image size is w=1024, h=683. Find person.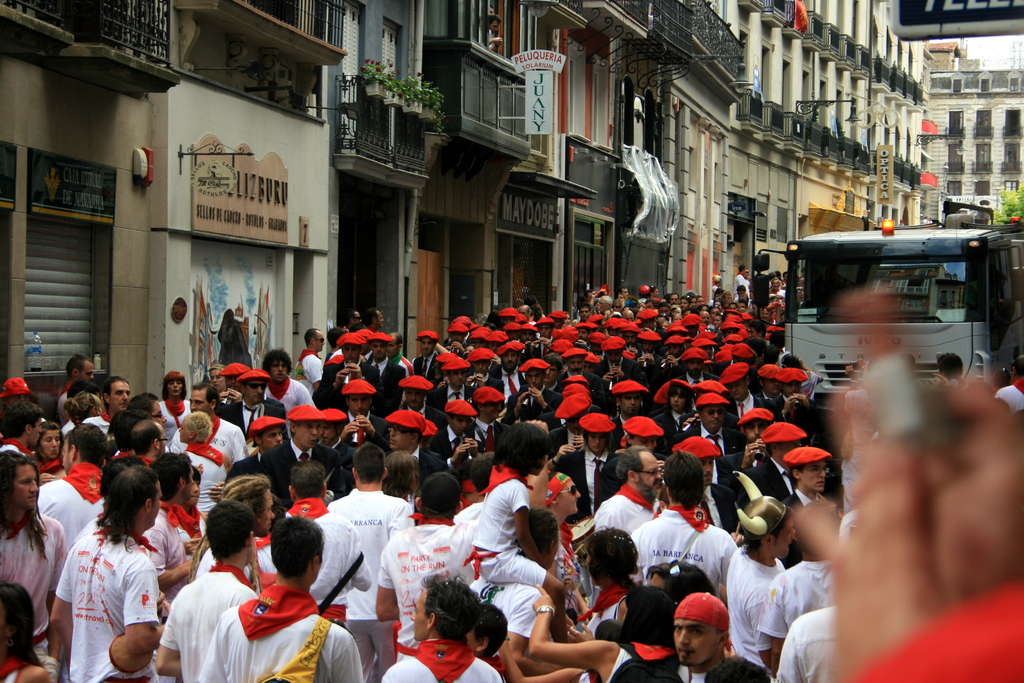
[737,420,803,506].
